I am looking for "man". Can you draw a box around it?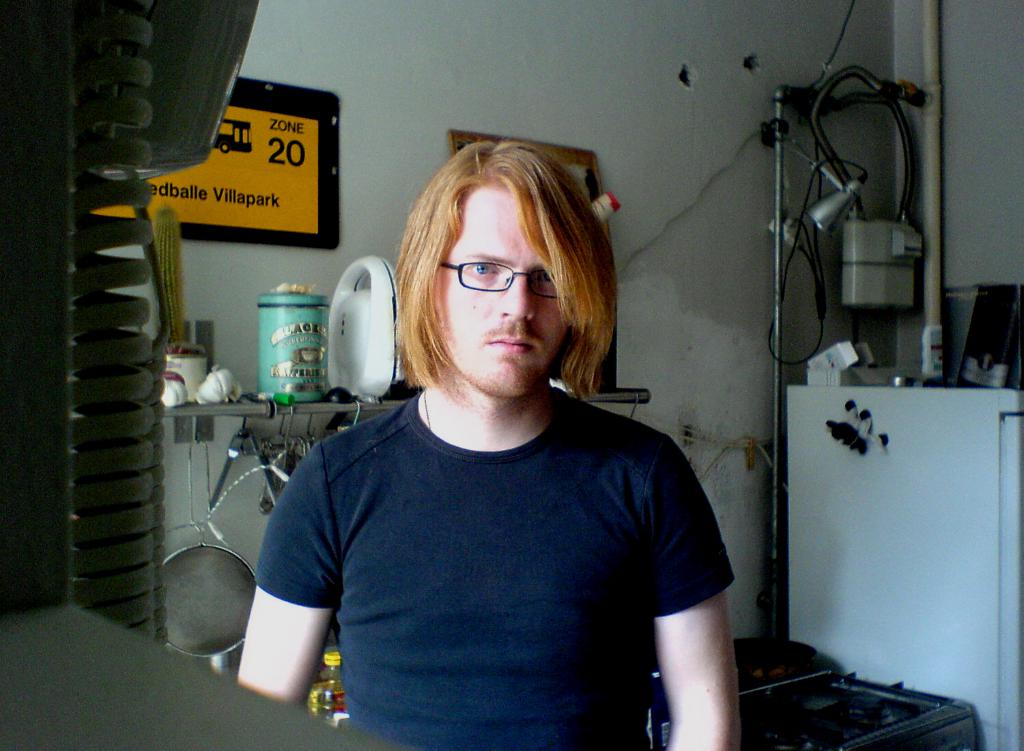
Sure, the bounding box is detection(215, 130, 751, 732).
